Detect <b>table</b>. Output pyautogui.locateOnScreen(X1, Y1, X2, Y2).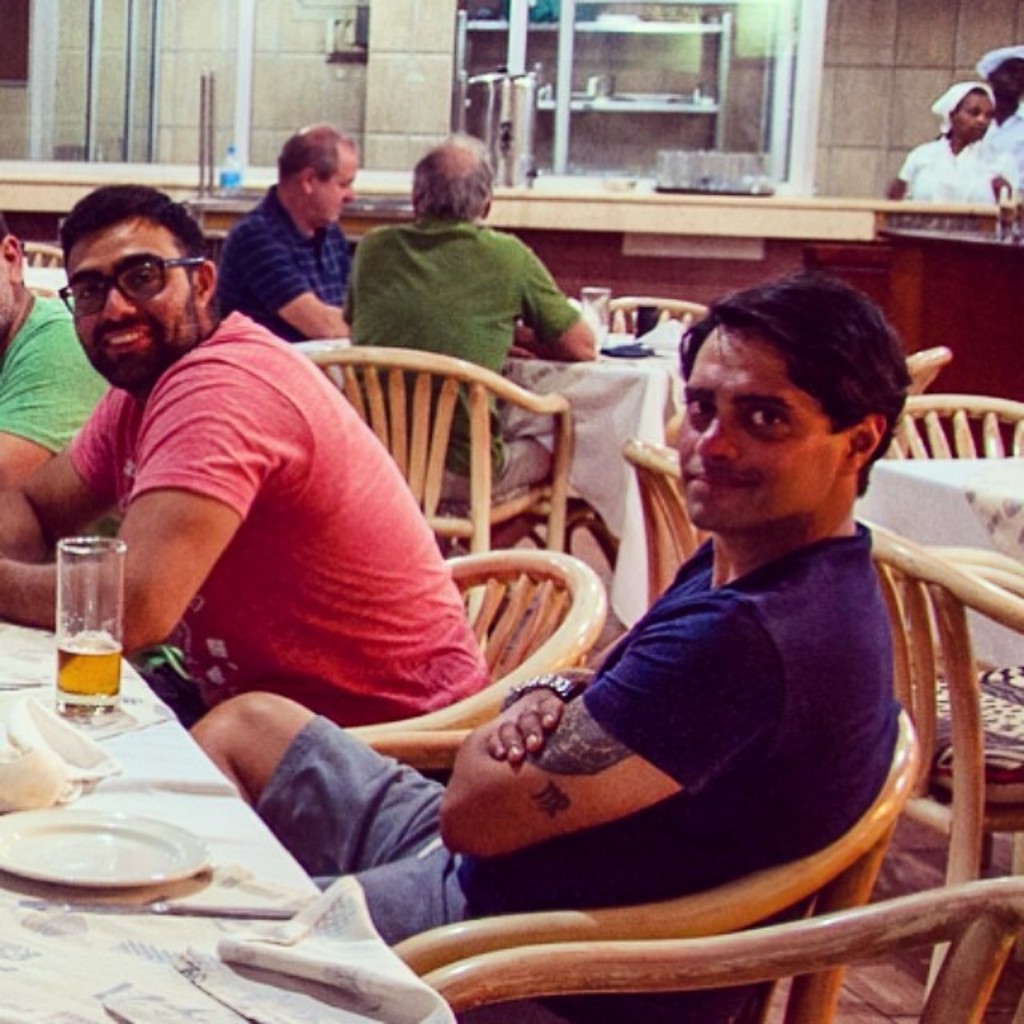
pyautogui.locateOnScreen(853, 450, 1022, 670).
